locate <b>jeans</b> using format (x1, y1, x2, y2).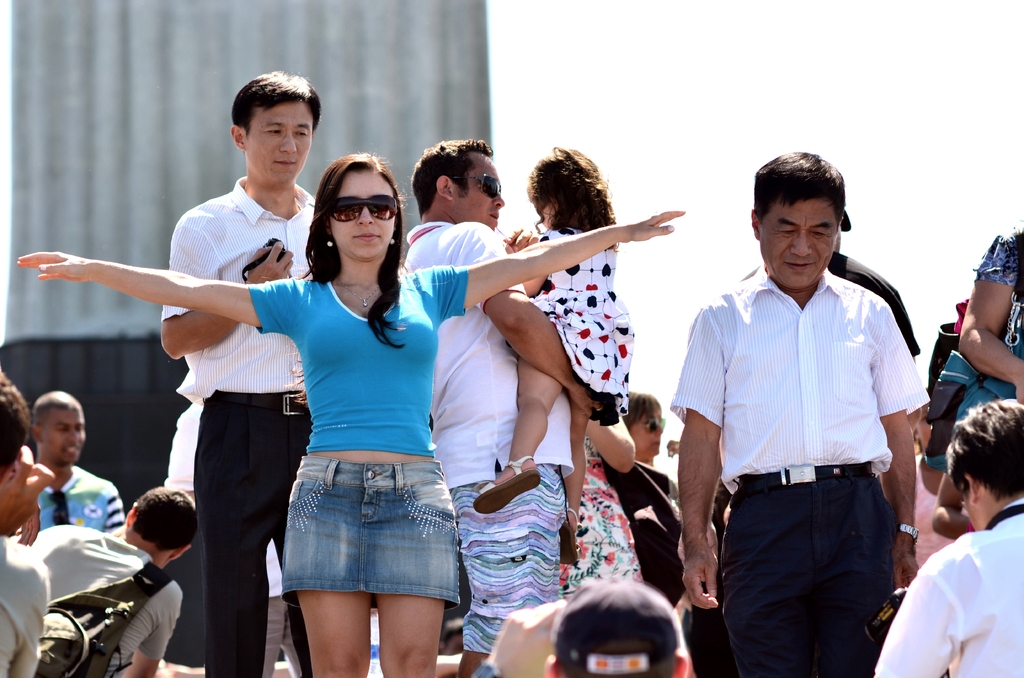
(199, 402, 305, 672).
